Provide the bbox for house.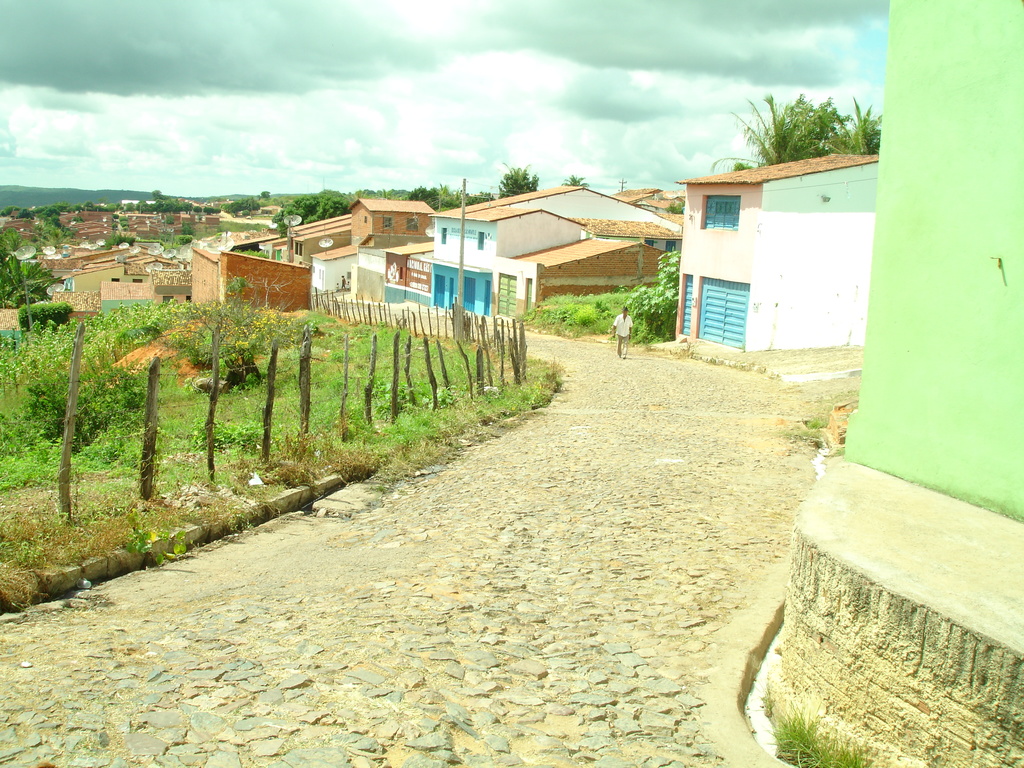
349 195 440 257.
